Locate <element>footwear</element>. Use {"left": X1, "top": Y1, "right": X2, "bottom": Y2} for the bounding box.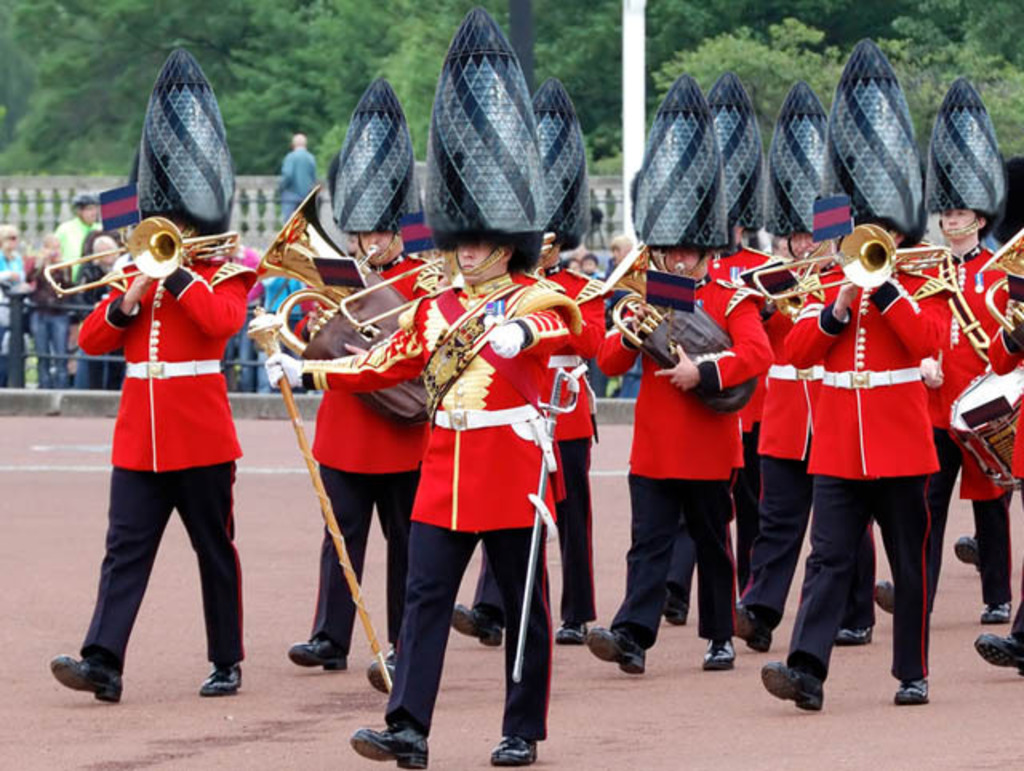
{"left": 670, "top": 585, "right": 686, "bottom": 632}.
